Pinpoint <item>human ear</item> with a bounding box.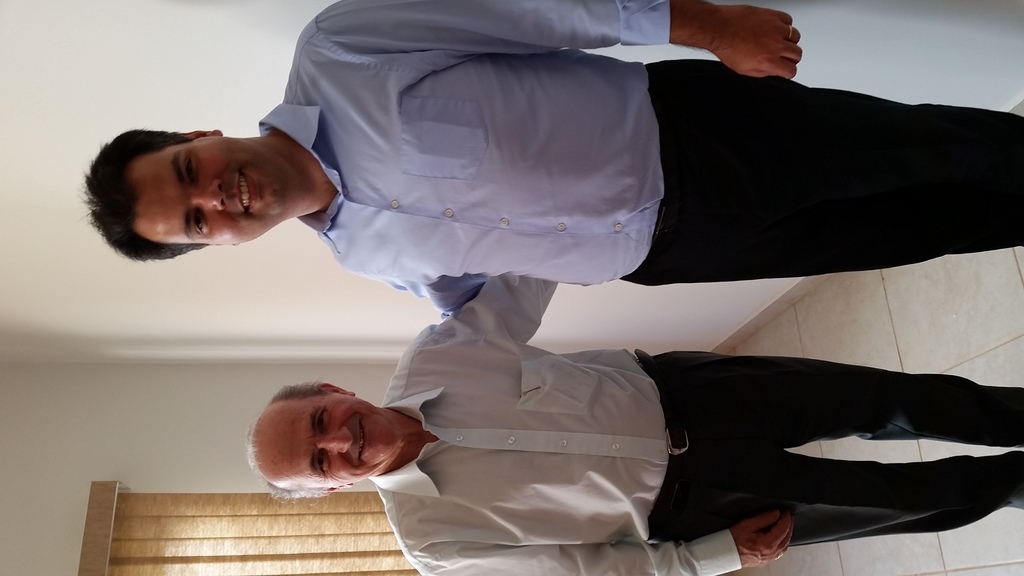
detection(320, 483, 354, 498).
